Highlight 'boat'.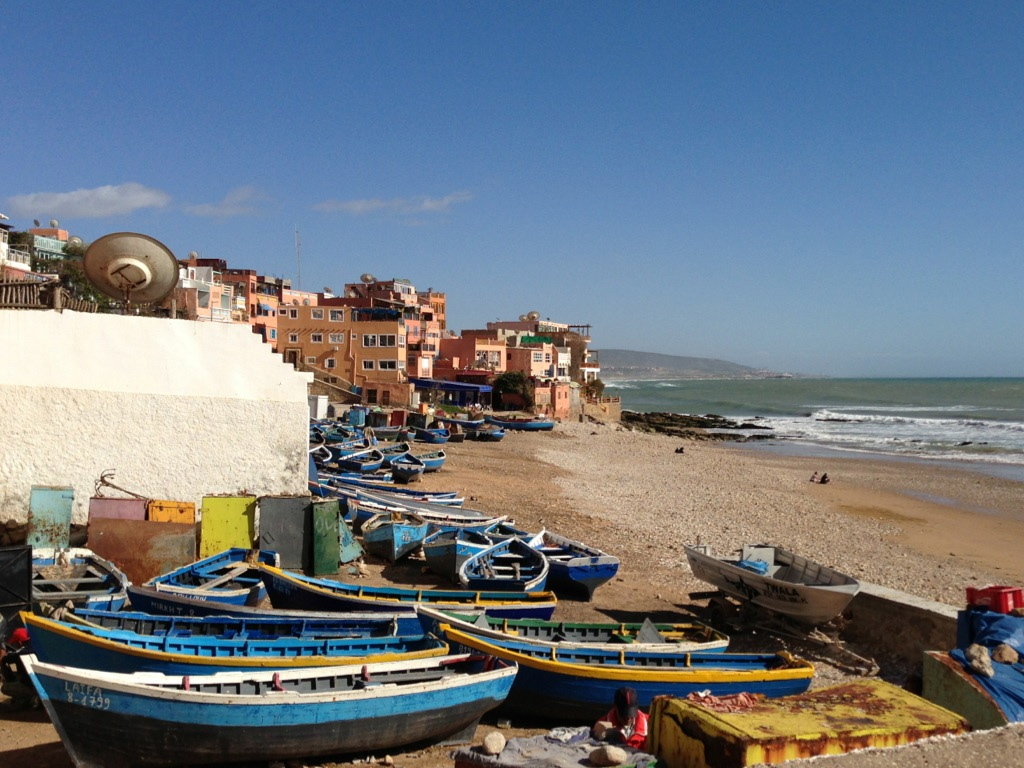
Highlighted region: detection(472, 619, 831, 715).
